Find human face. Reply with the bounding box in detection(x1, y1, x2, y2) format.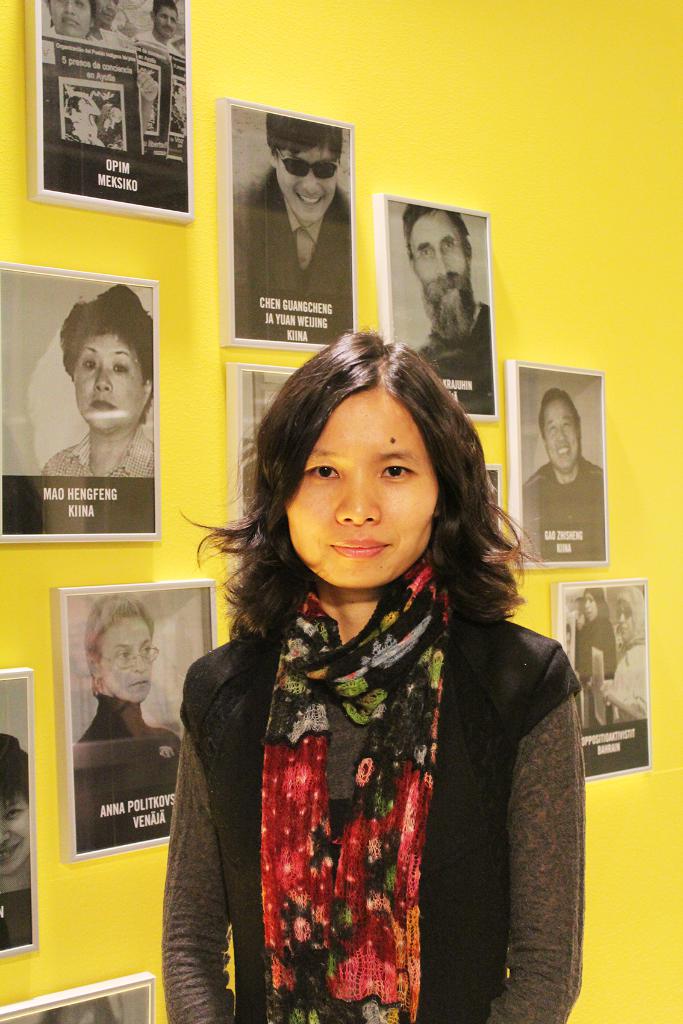
detection(585, 594, 599, 619).
